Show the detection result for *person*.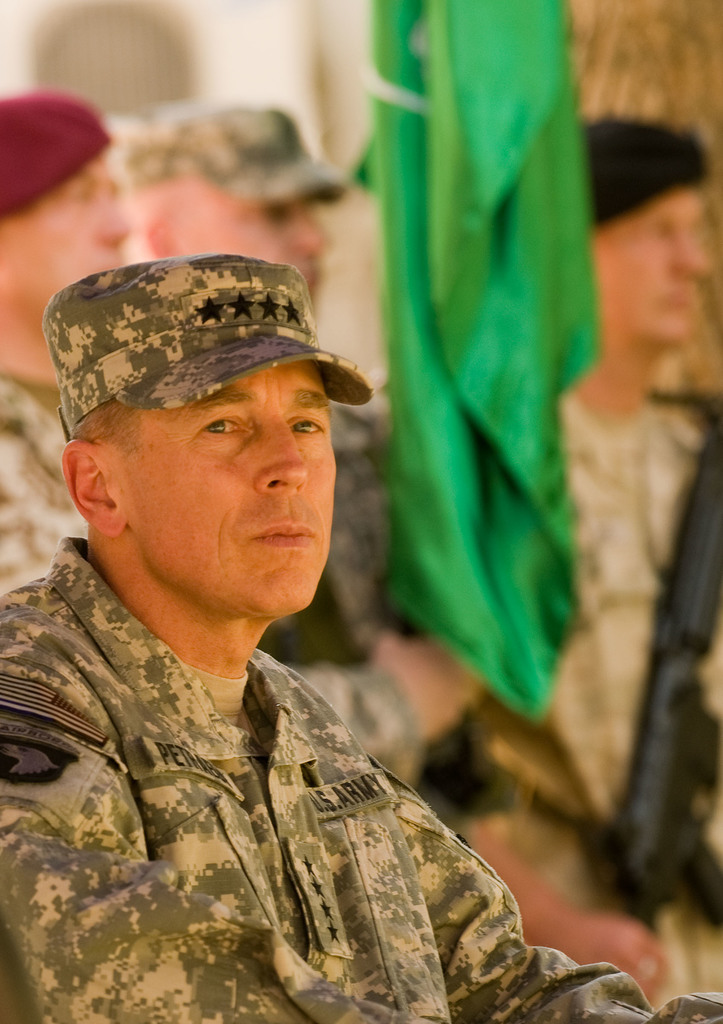
bbox=[0, 92, 140, 596].
